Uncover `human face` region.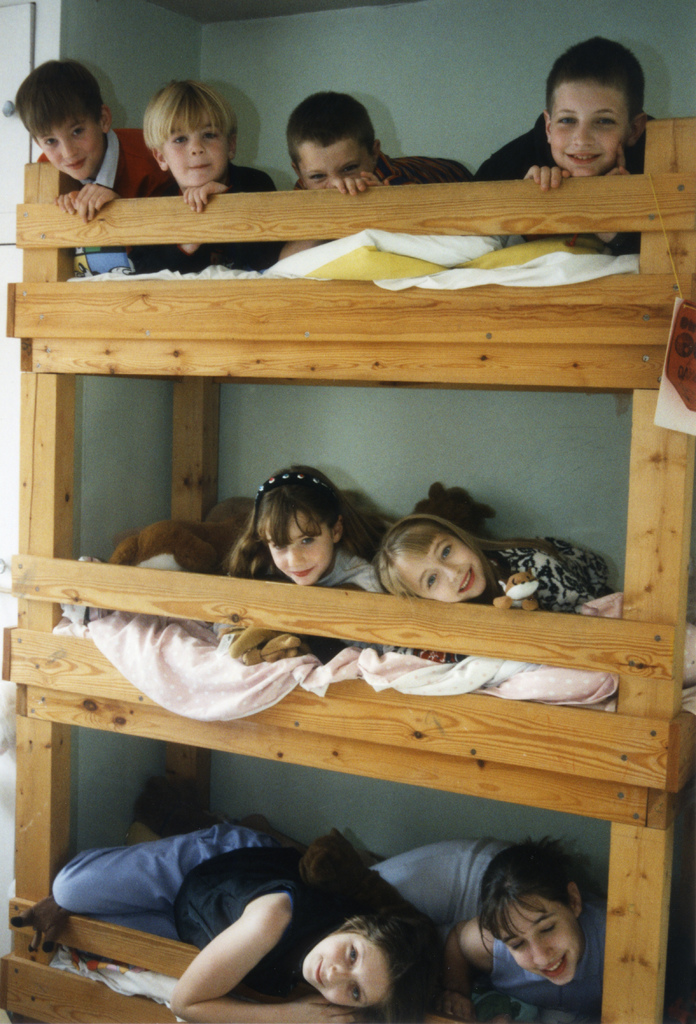
Uncovered: box=[299, 929, 399, 1012].
